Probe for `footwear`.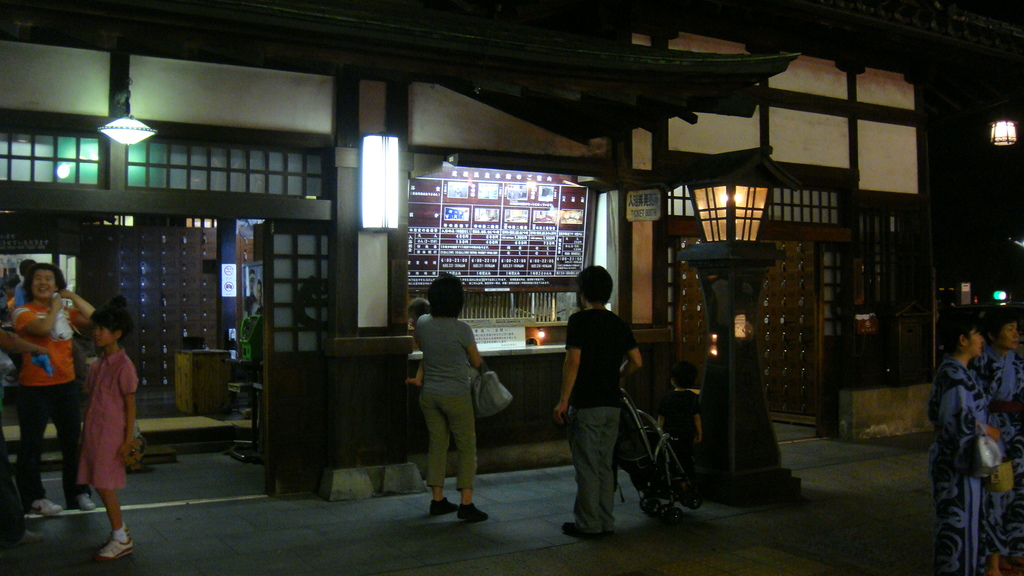
Probe result: pyautogui.locateOnScreen(428, 497, 459, 516).
